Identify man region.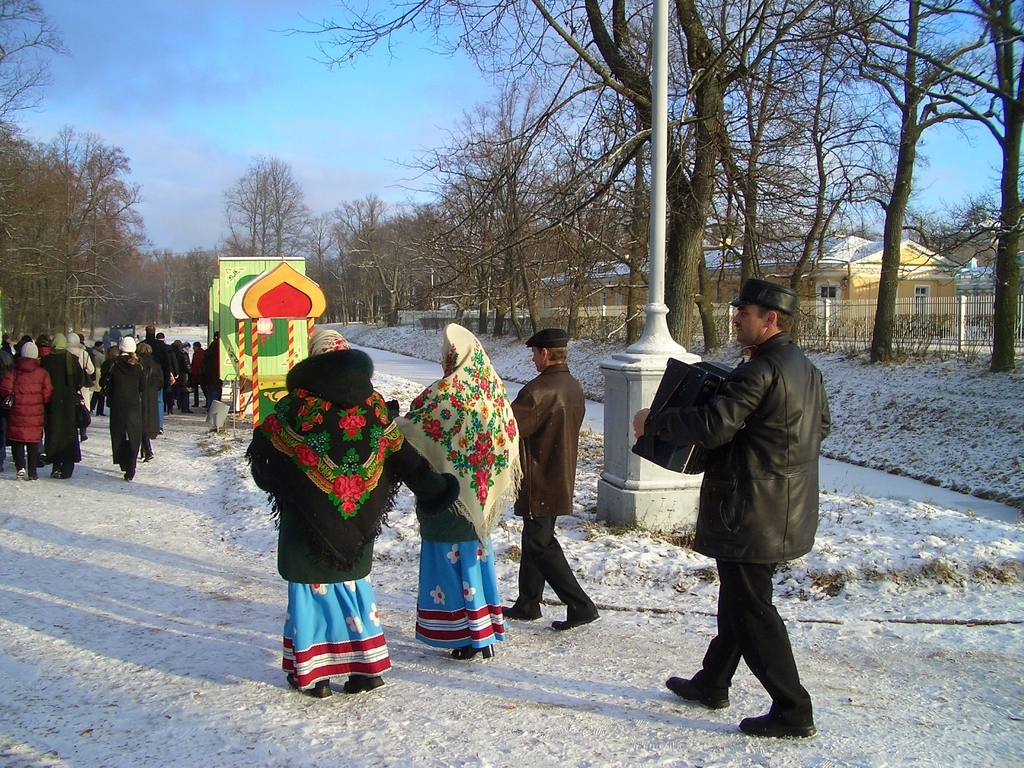
Region: x1=138 y1=325 x2=172 y2=436.
